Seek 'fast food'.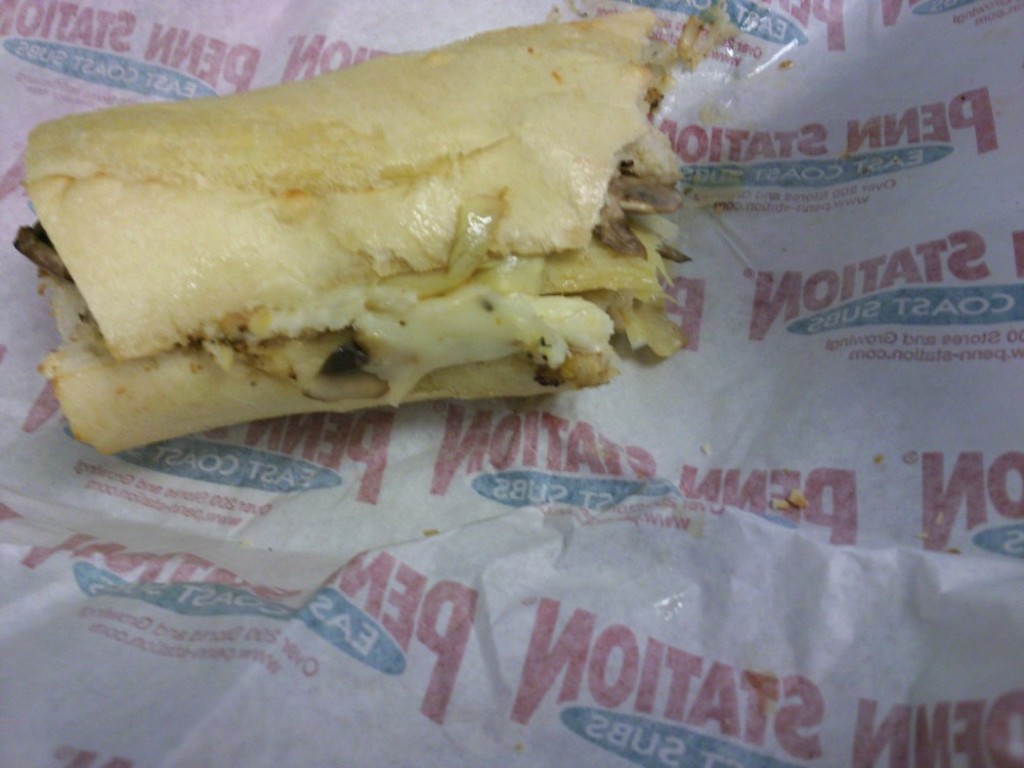
bbox=[16, 16, 715, 496].
